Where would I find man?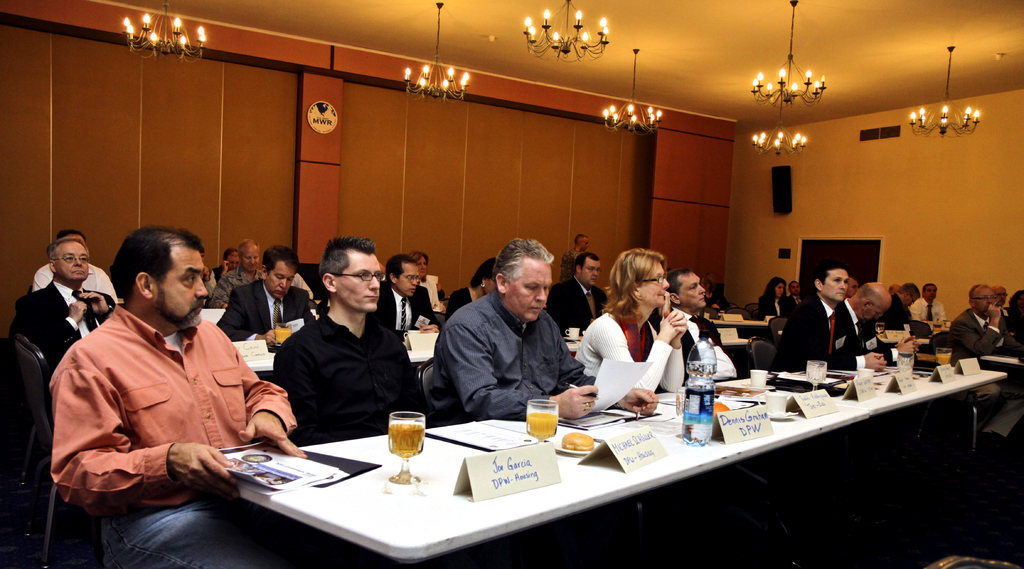
At rect(215, 247, 236, 276).
